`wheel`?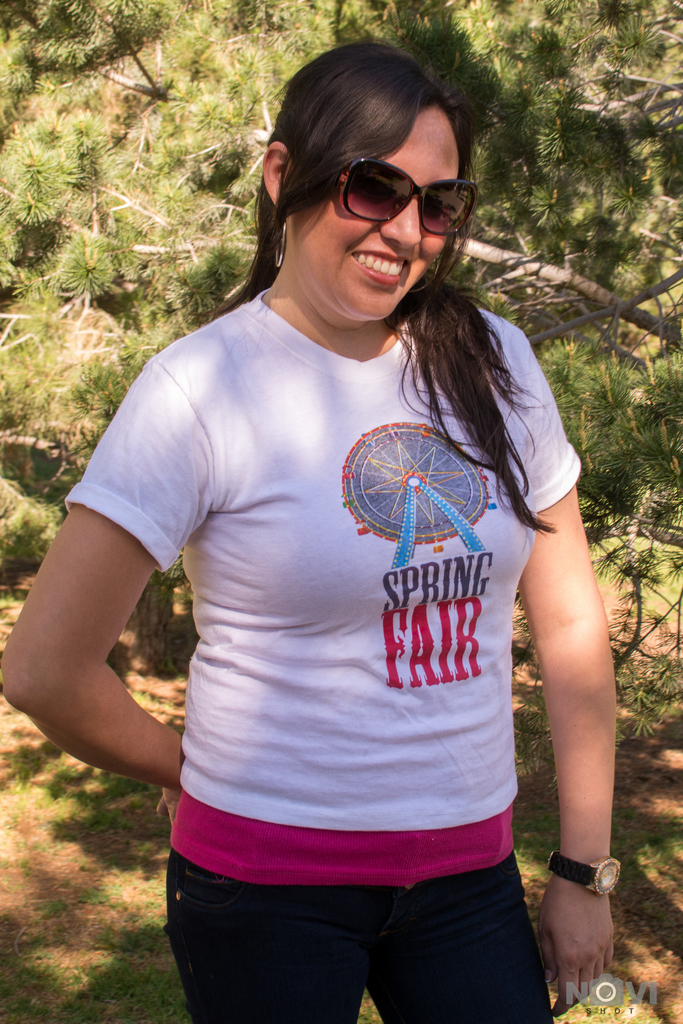
338, 419, 491, 543
